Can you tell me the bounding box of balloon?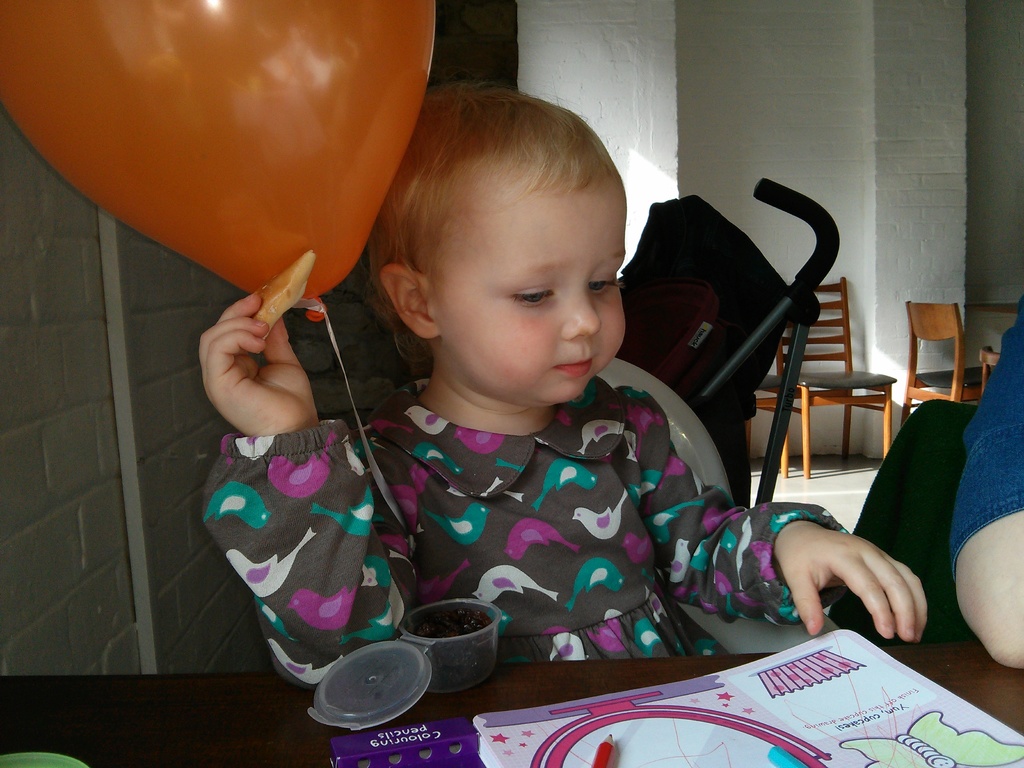
x1=1 y1=0 x2=437 y2=320.
